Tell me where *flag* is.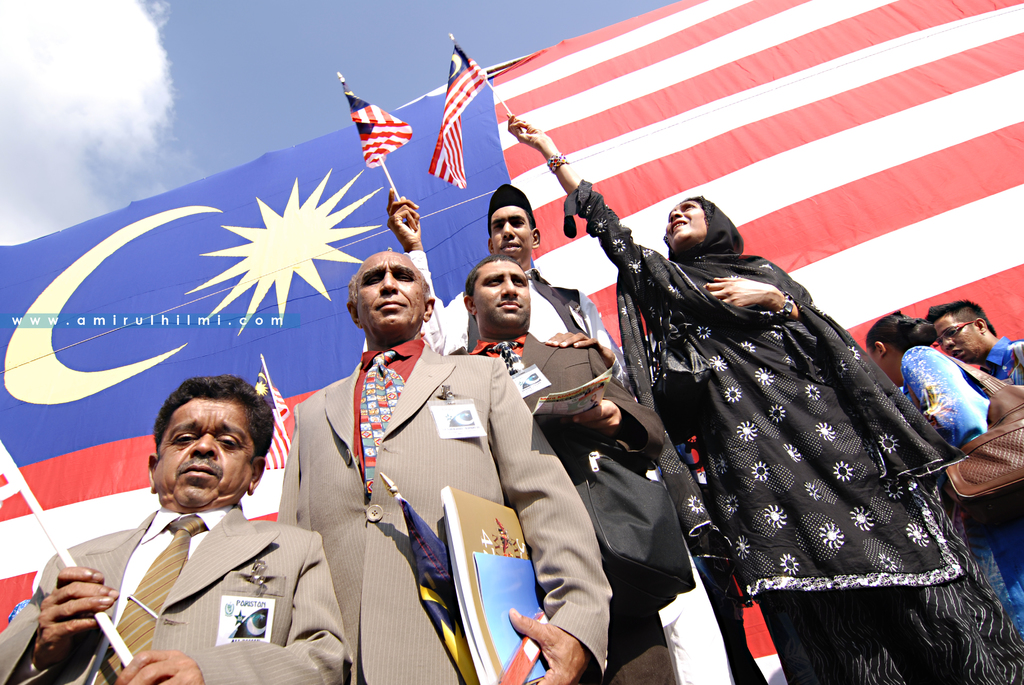
*flag* is at (428,41,491,191).
